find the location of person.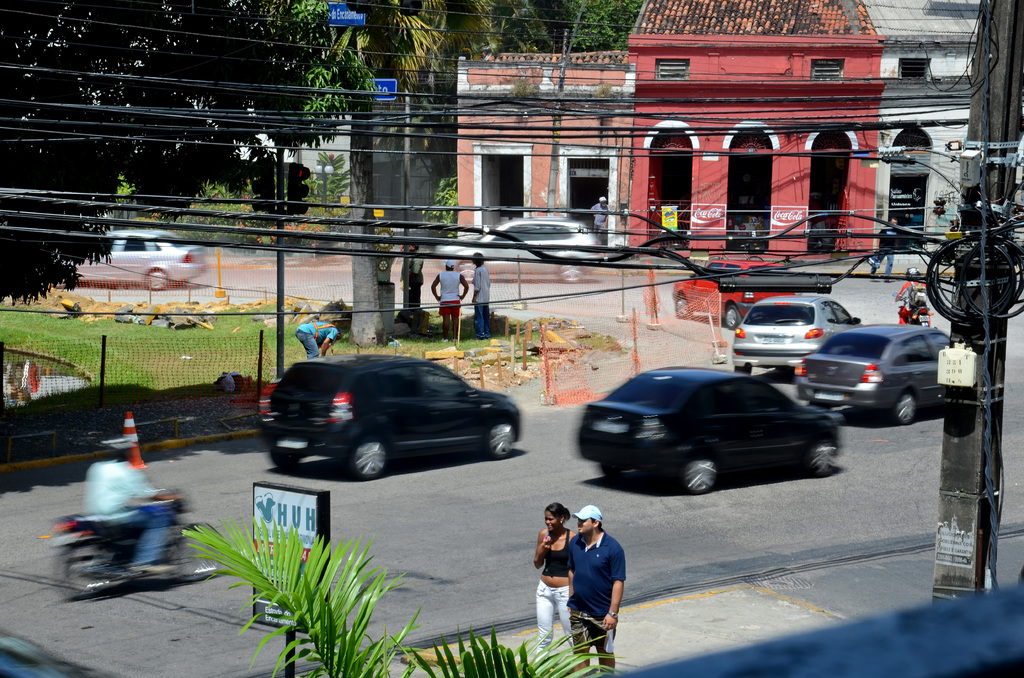
Location: 428,257,471,337.
